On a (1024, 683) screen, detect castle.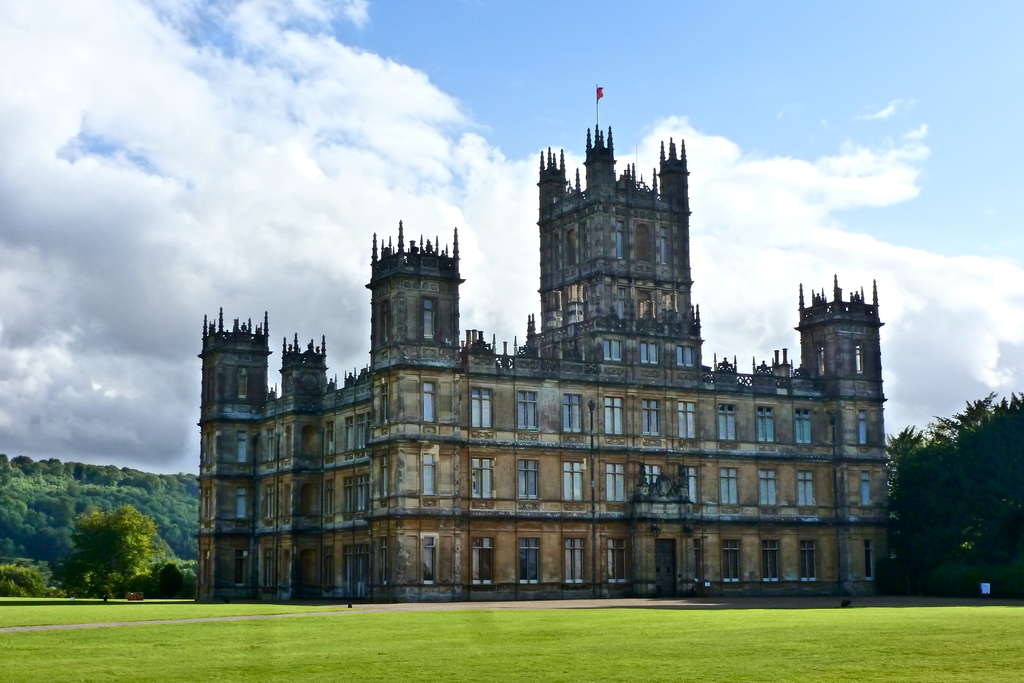
region(200, 184, 840, 614).
